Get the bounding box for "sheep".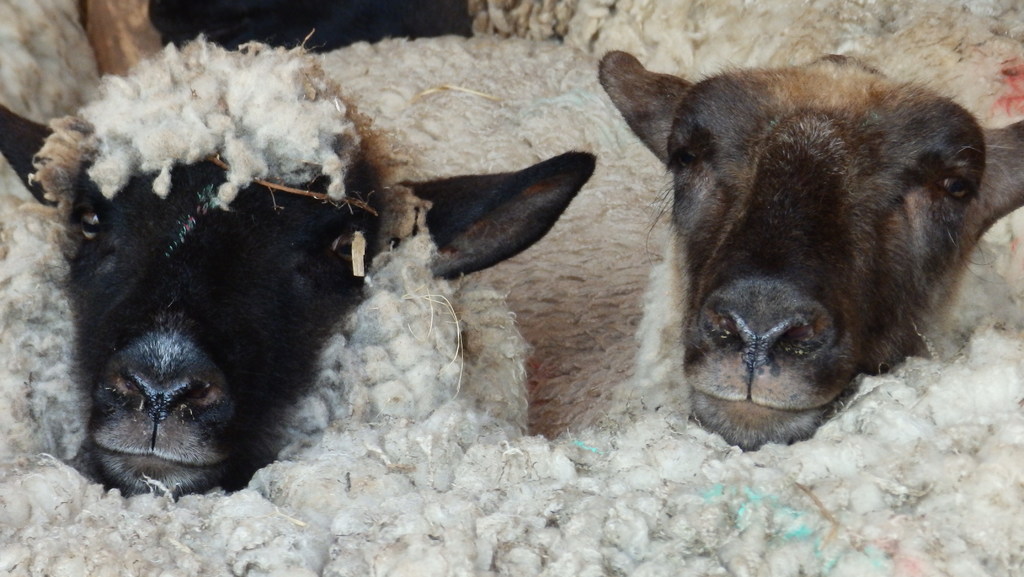
0, 0, 109, 207.
